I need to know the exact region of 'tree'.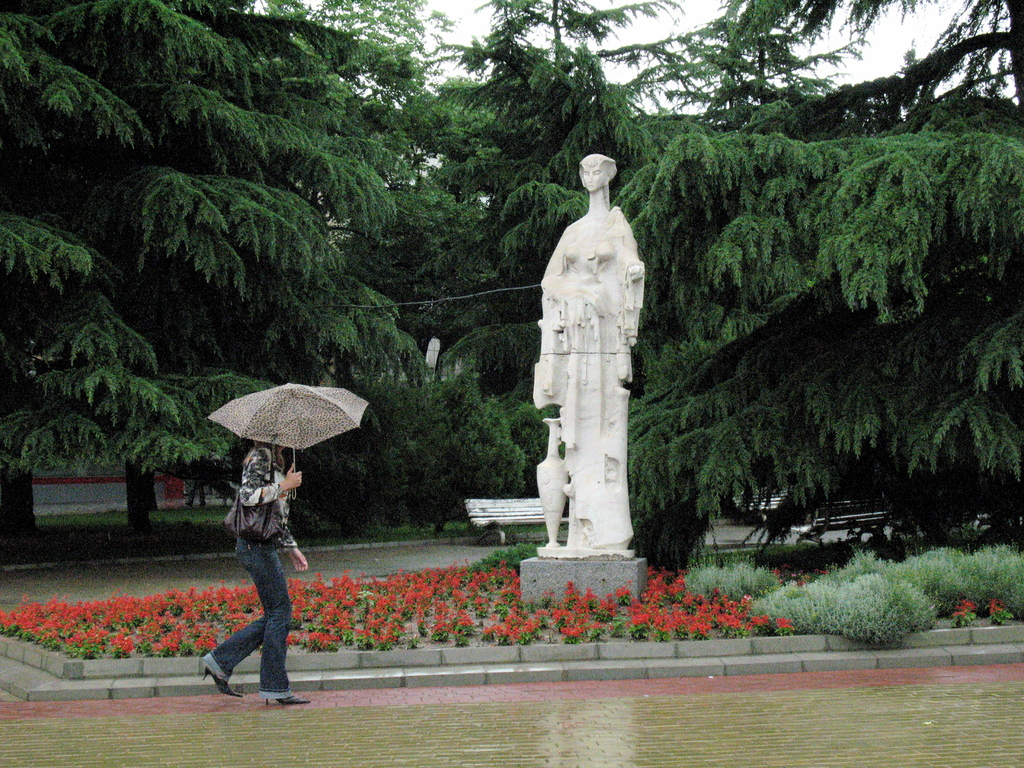
Region: {"left": 0, "top": 0, "right": 417, "bottom": 522}.
